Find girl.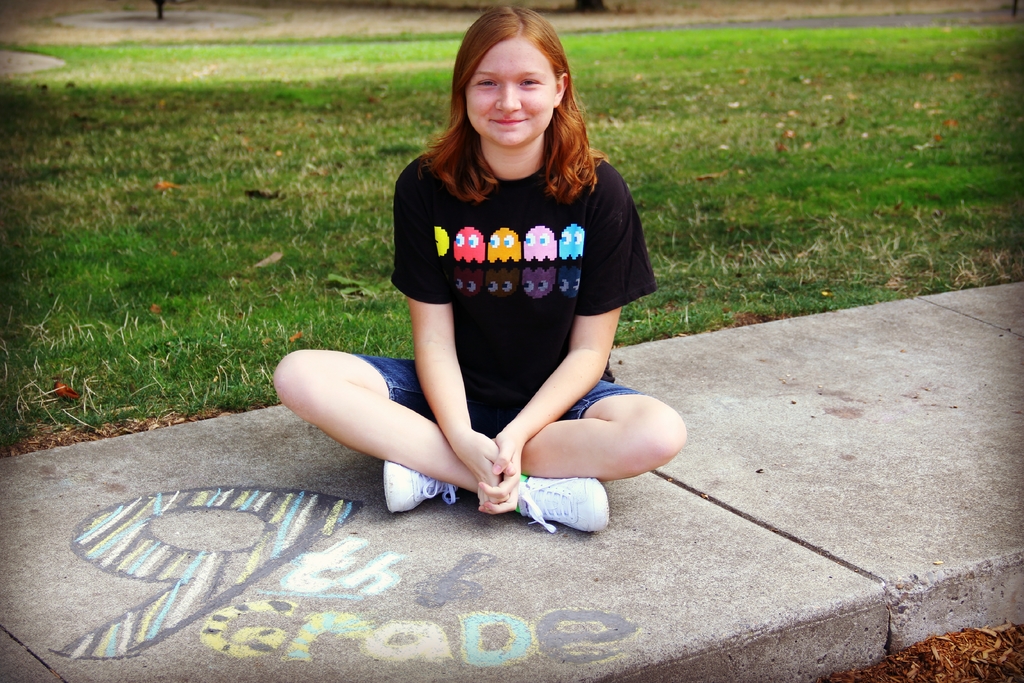
(273,8,687,533).
